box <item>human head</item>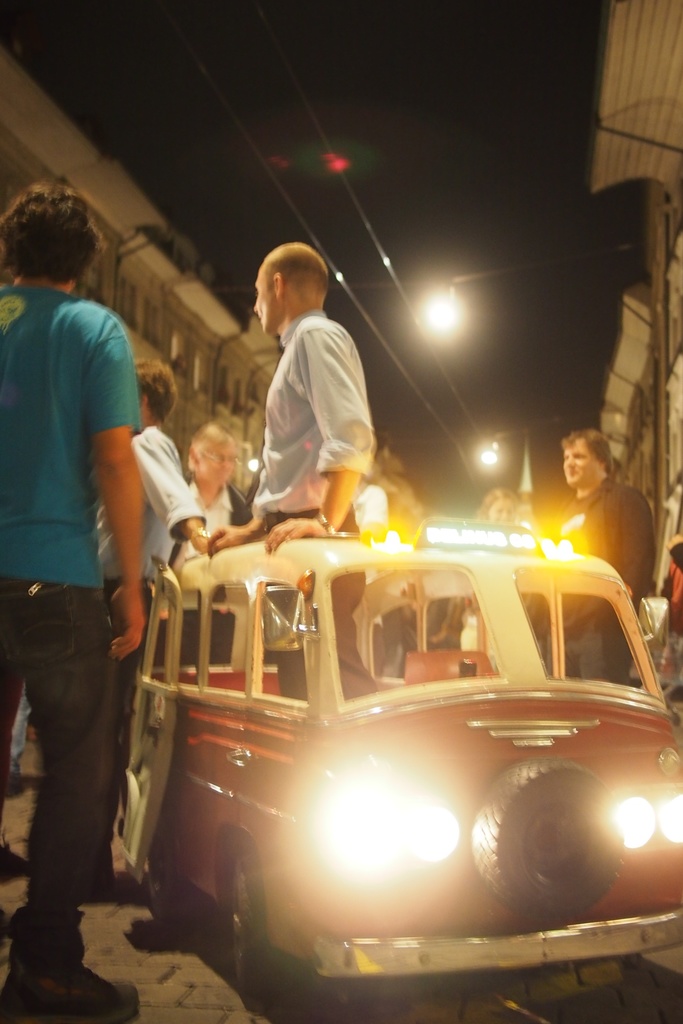
crop(181, 428, 236, 492)
